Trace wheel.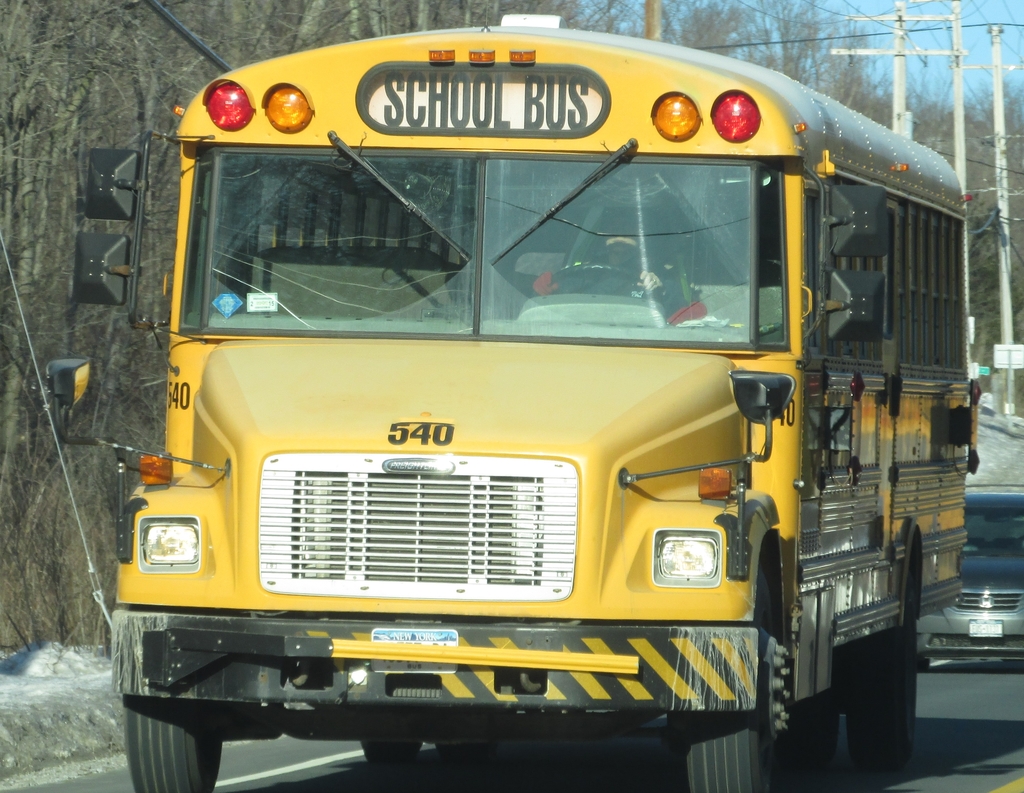
Traced to locate(438, 744, 498, 759).
